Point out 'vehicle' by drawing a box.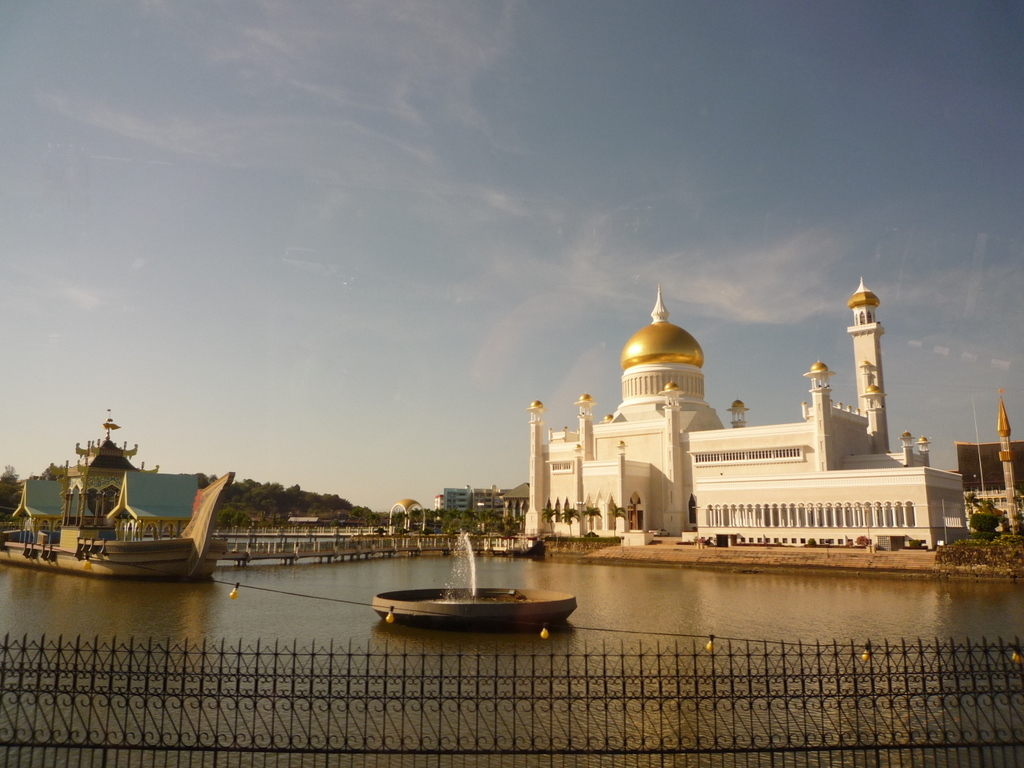
box(0, 471, 234, 587).
